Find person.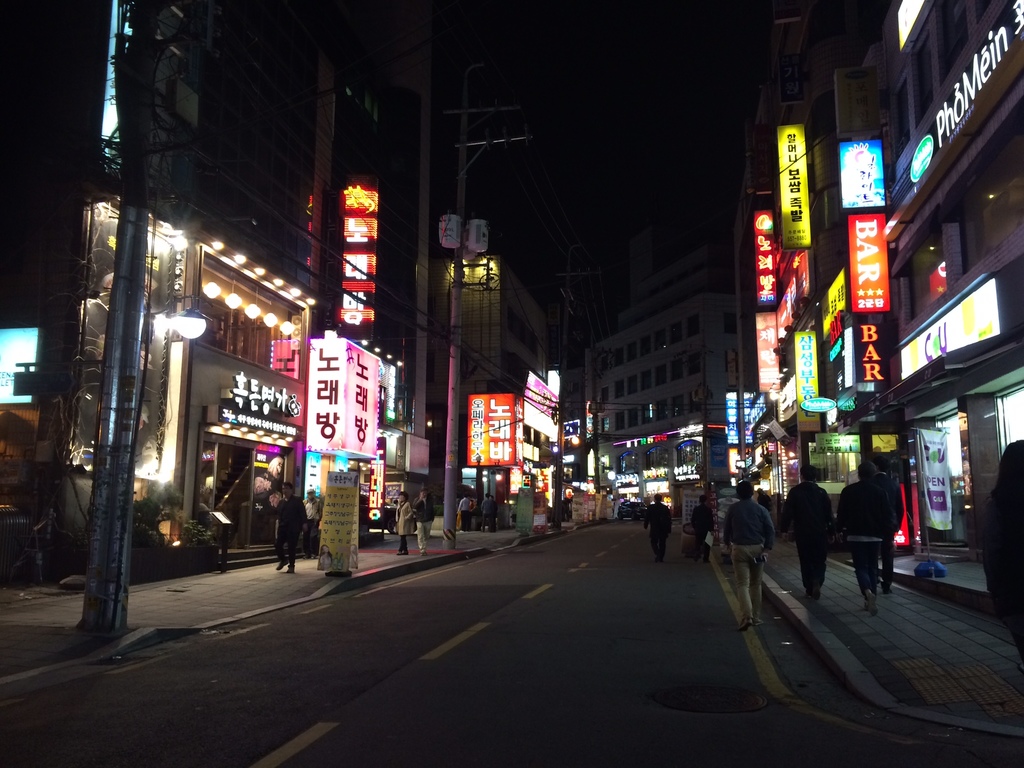
detection(636, 492, 669, 562).
